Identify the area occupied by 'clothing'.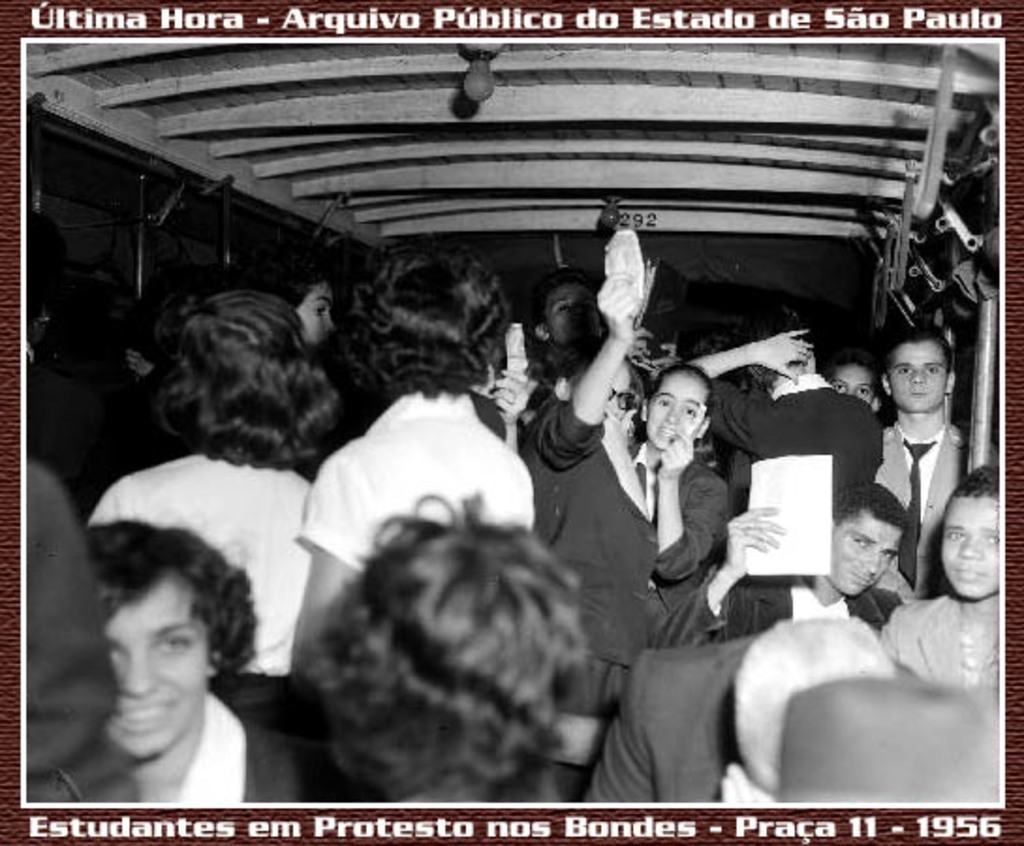
Area: bbox=[633, 449, 737, 637].
